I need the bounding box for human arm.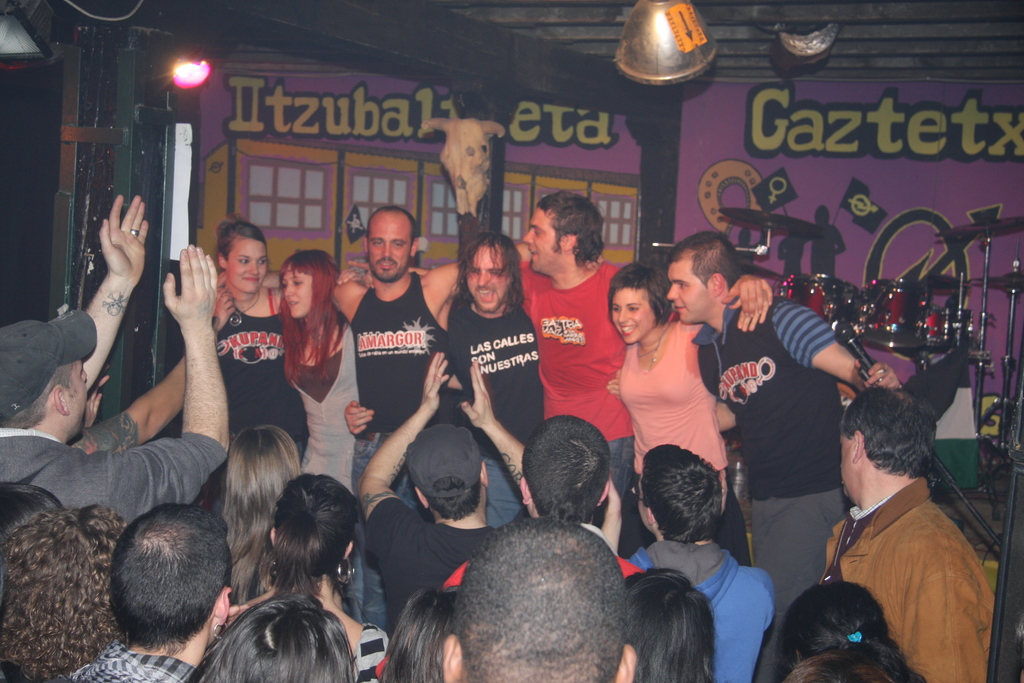
Here it is: [left=86, top=195, right=148, bottom=394].
